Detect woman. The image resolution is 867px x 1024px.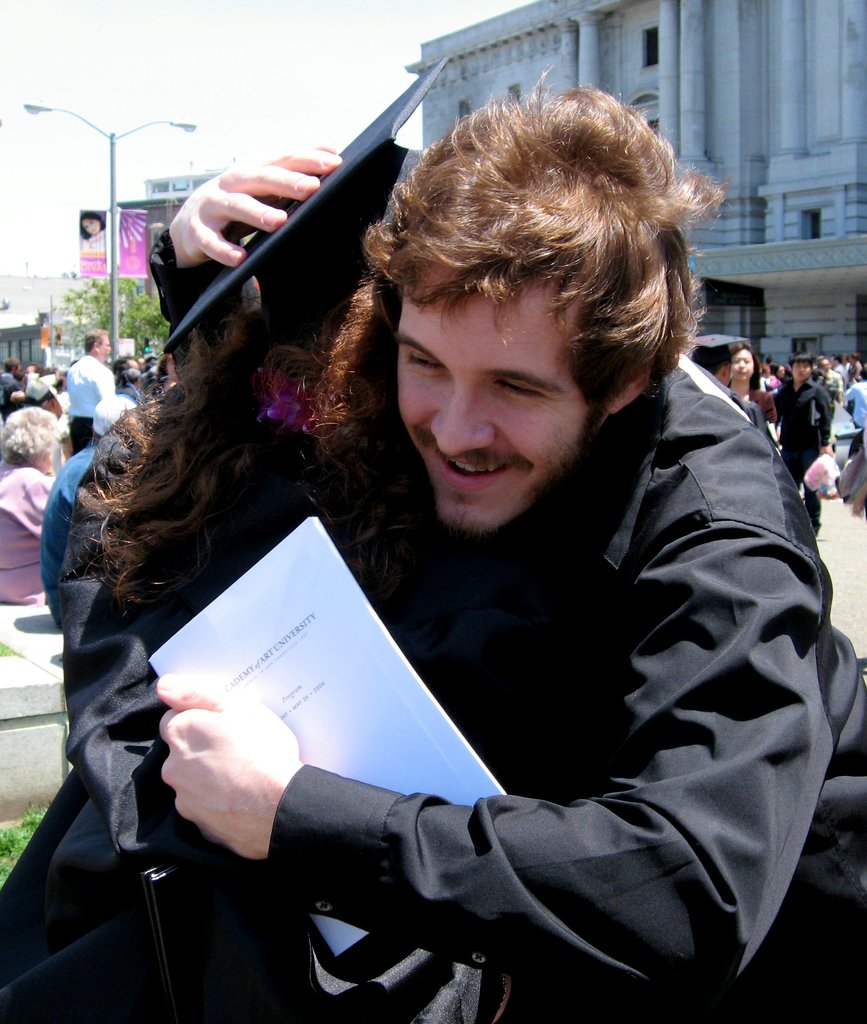
bbox=[77, 211, 106, 250].
